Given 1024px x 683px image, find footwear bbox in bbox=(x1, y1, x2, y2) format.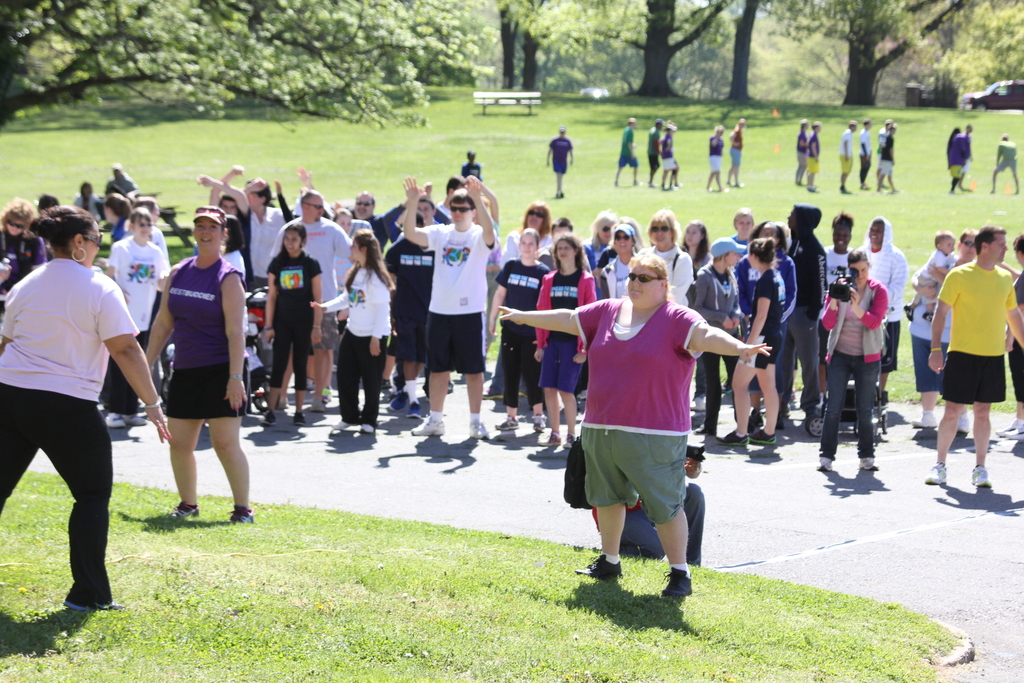
bbox=(962, 188, 966, 192).
